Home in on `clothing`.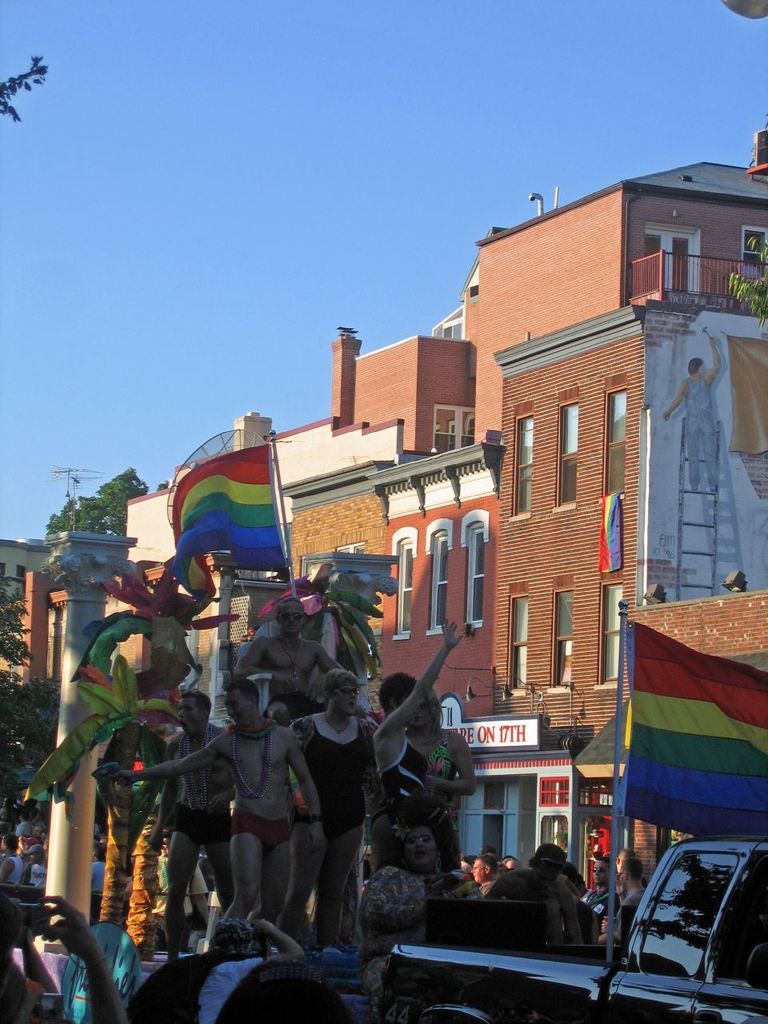
Homed in at 0:857:23:888.
